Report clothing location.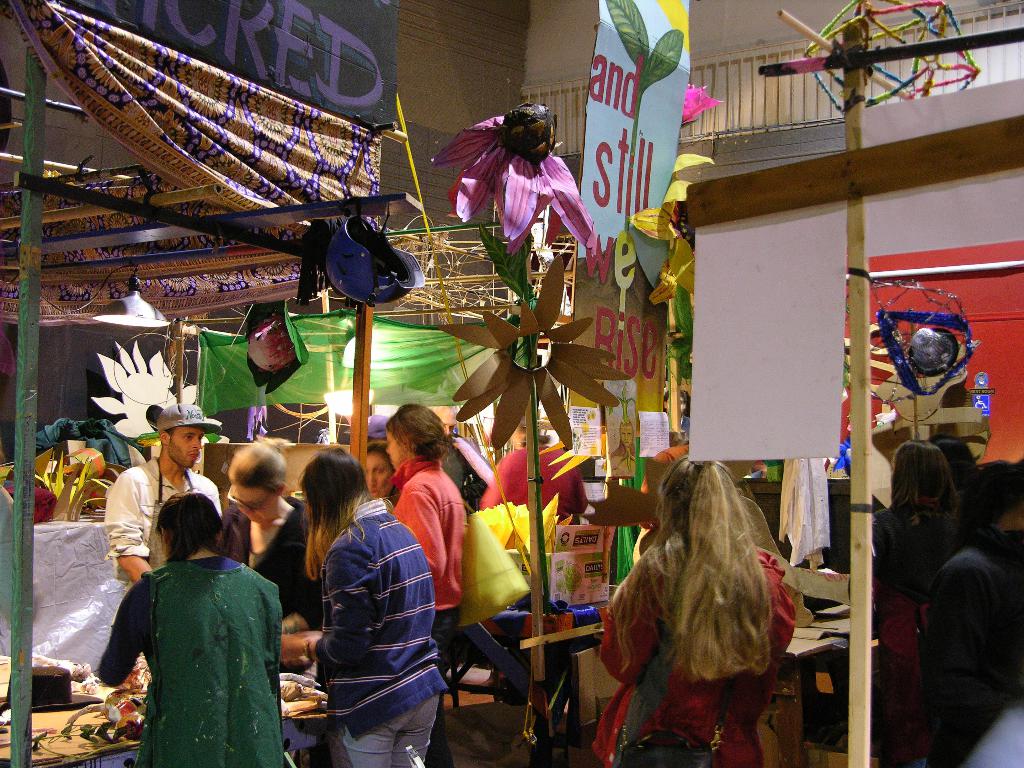
Report: [left=313, top=492, right=444, bottom=767].
